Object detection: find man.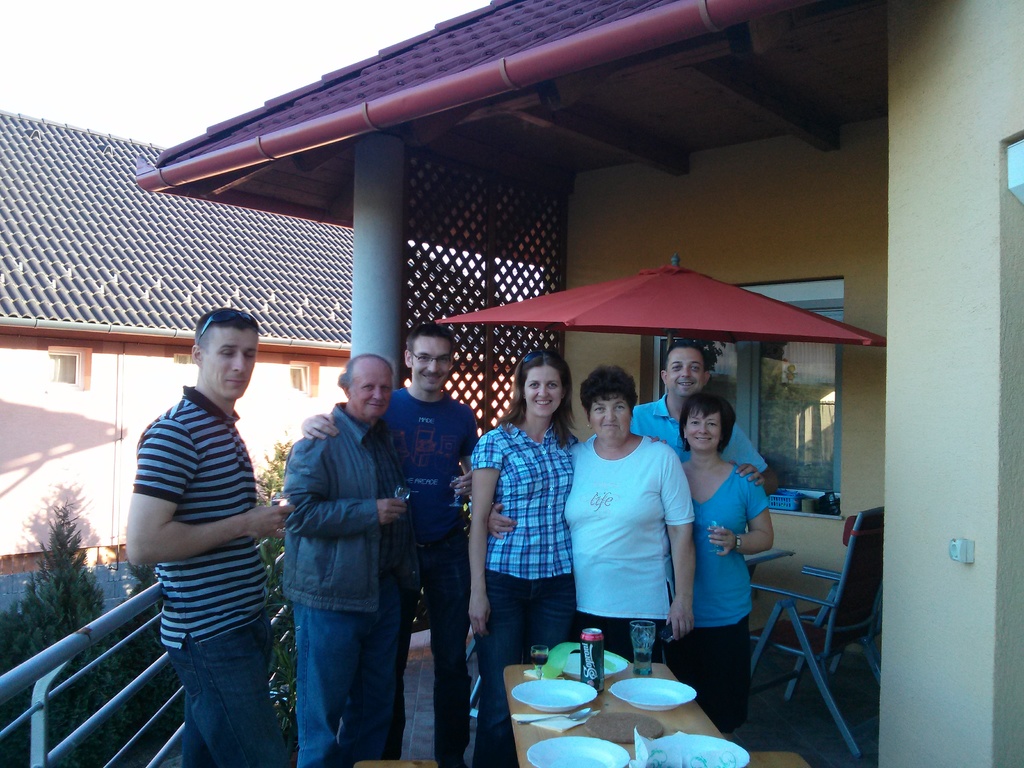
279 357 420 767.
